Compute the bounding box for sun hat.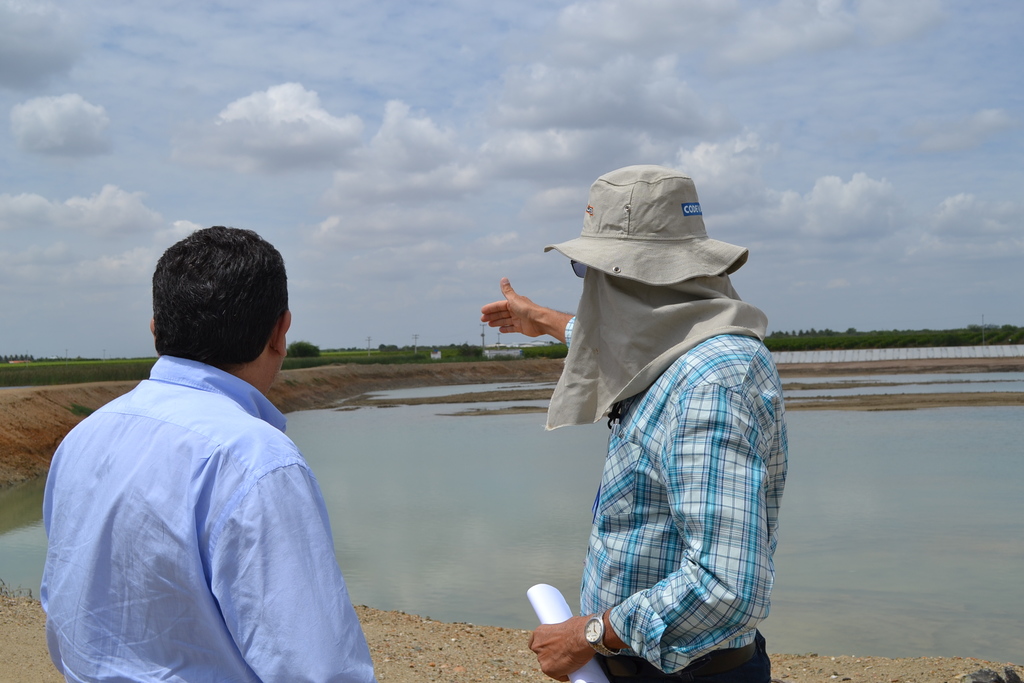
Rect(540, 161, 767, 436).
